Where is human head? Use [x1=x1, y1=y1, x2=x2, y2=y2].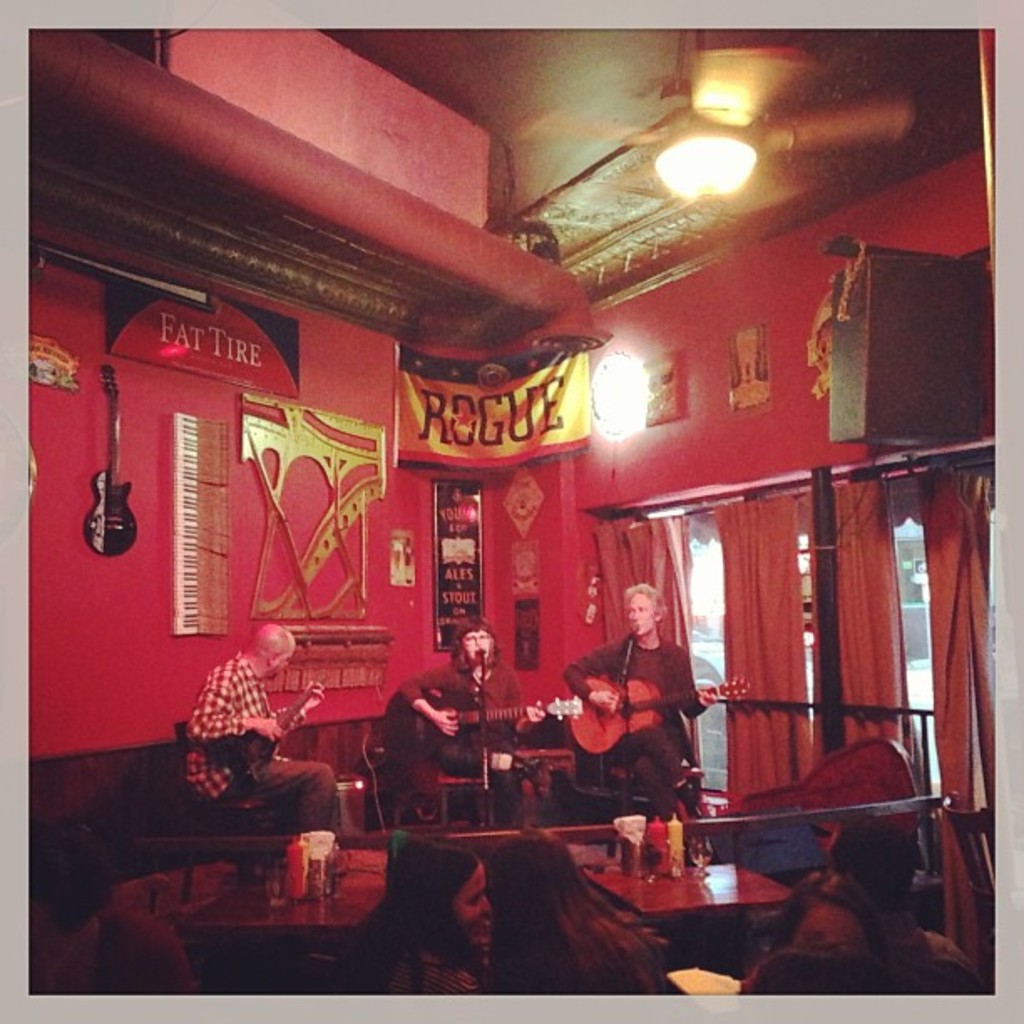
[x1=485, y1=825, x2=582, y2=925].
